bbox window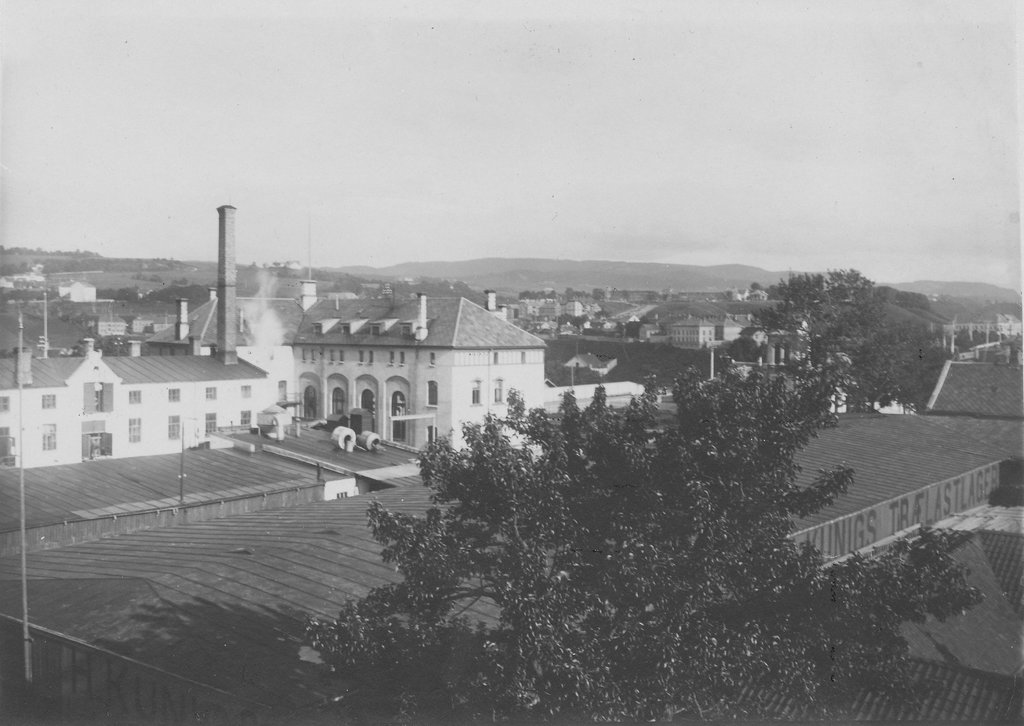
box=[202, 413, 217, 436]
